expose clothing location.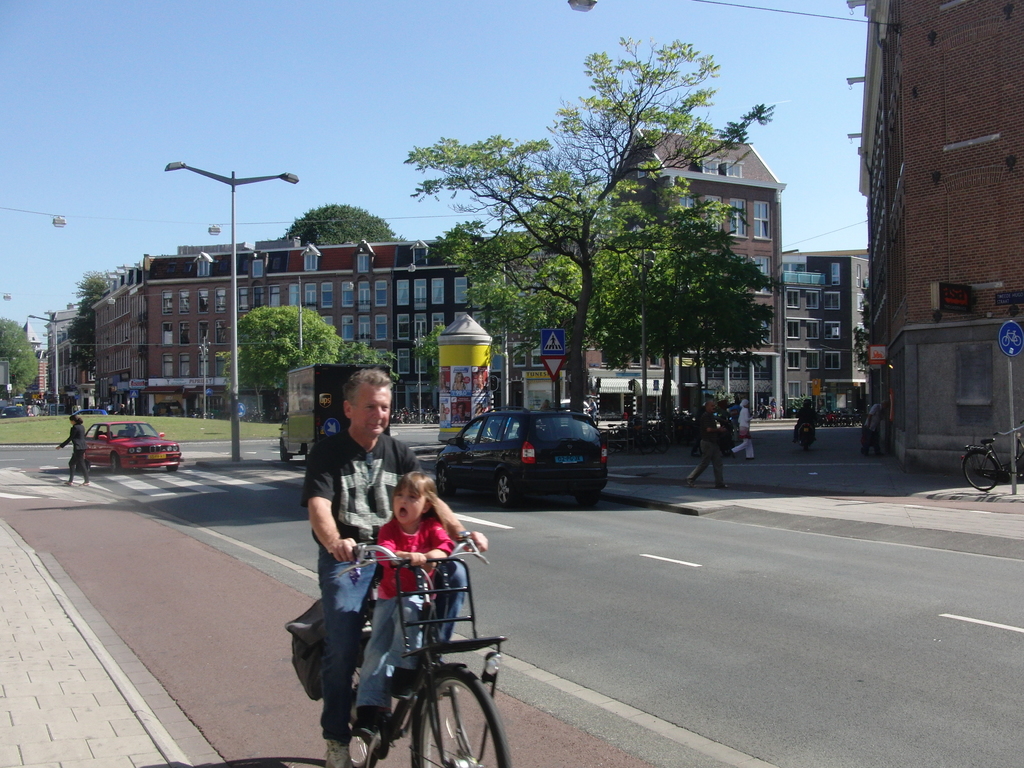
Exposed at x1=797, y1=399, x2=824, y2=430.
